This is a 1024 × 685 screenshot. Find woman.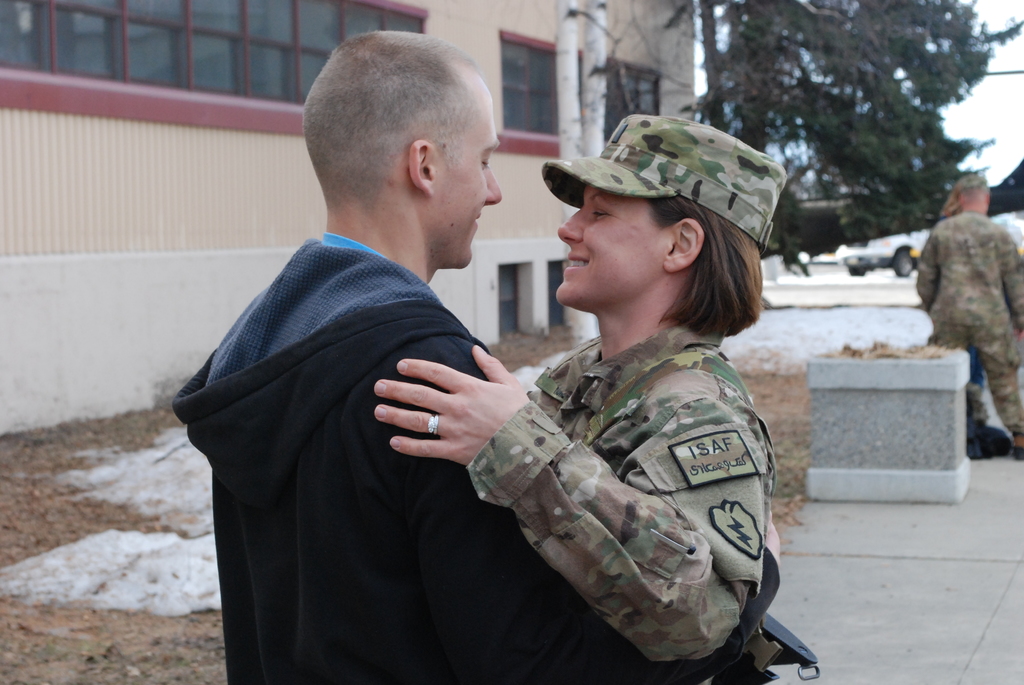
Bounding box: [367, 112, 790, 684].
